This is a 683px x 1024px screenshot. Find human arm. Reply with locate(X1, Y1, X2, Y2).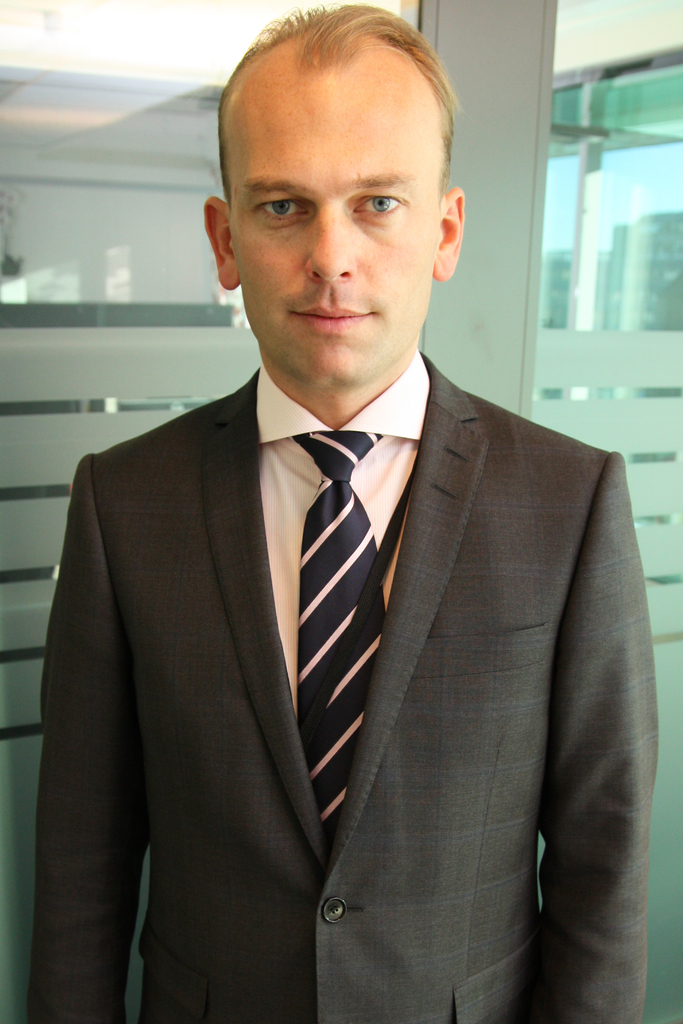
locate(22, 440, 153, 1023).
